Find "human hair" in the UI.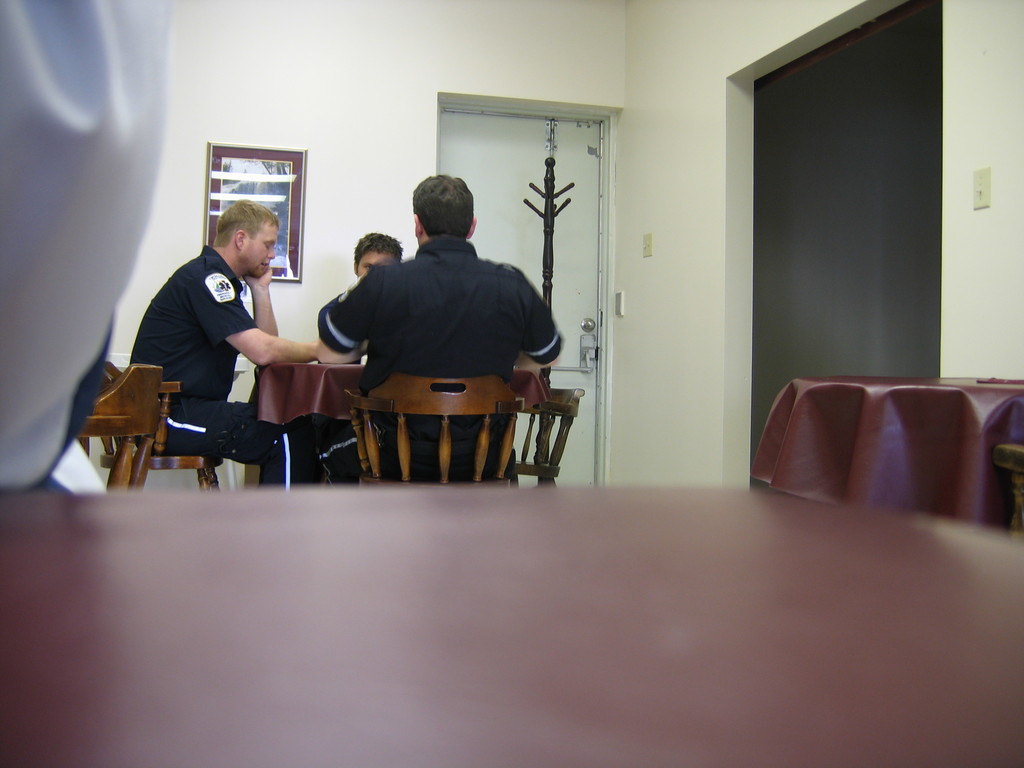
UI element at <box>413,173,475,237</box>.
